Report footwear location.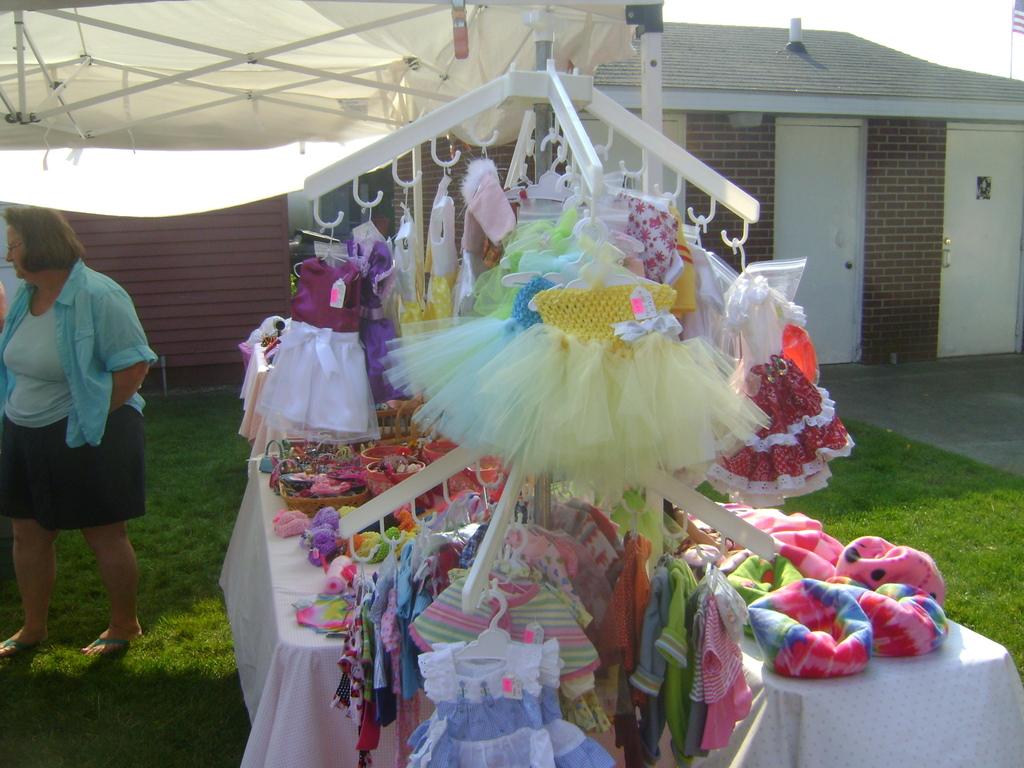
Report: <box>81,634,134,655</box>.
